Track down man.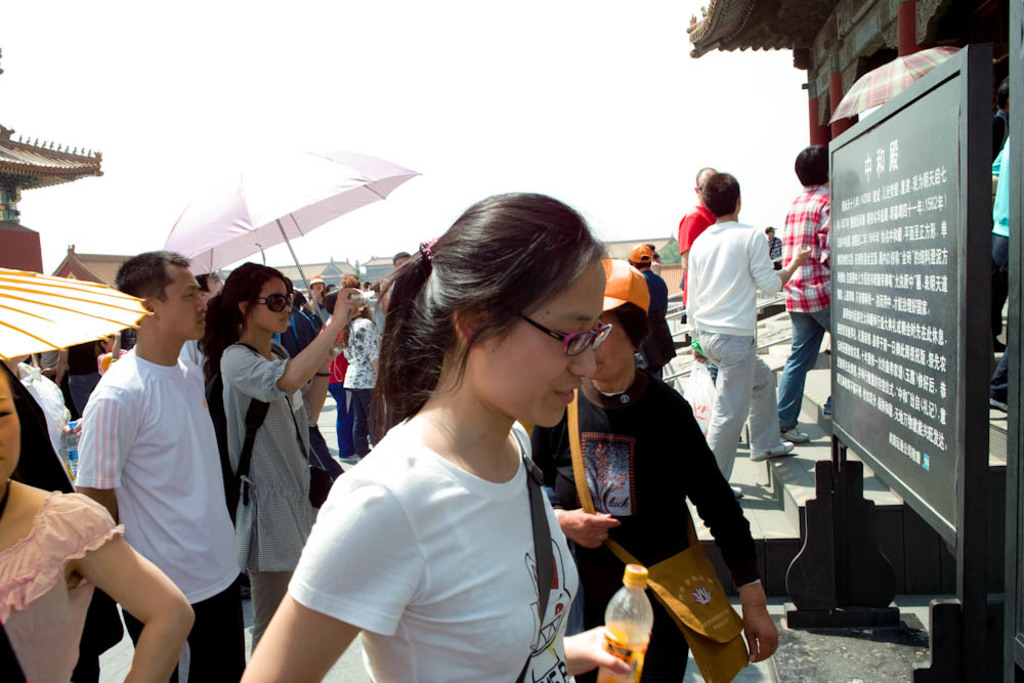
Tracked to <bbox>678, 163, 717, 378</bbox>.
